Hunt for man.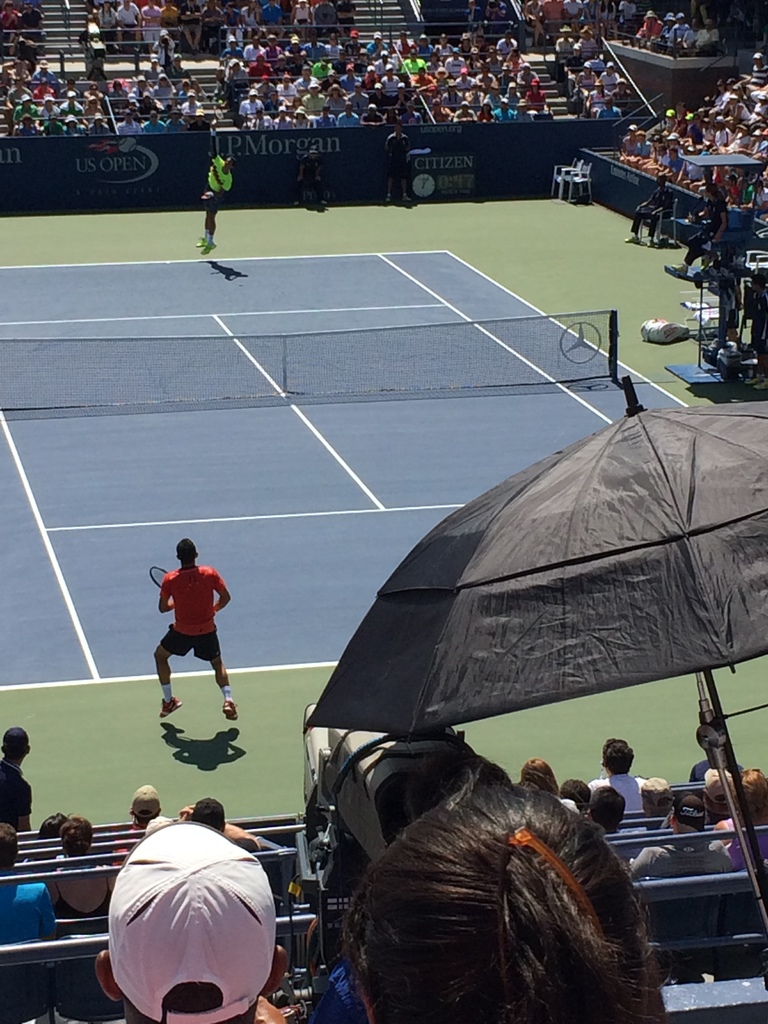
Hunted down at <bbox>623, 172, 676, 250</bbox>.
